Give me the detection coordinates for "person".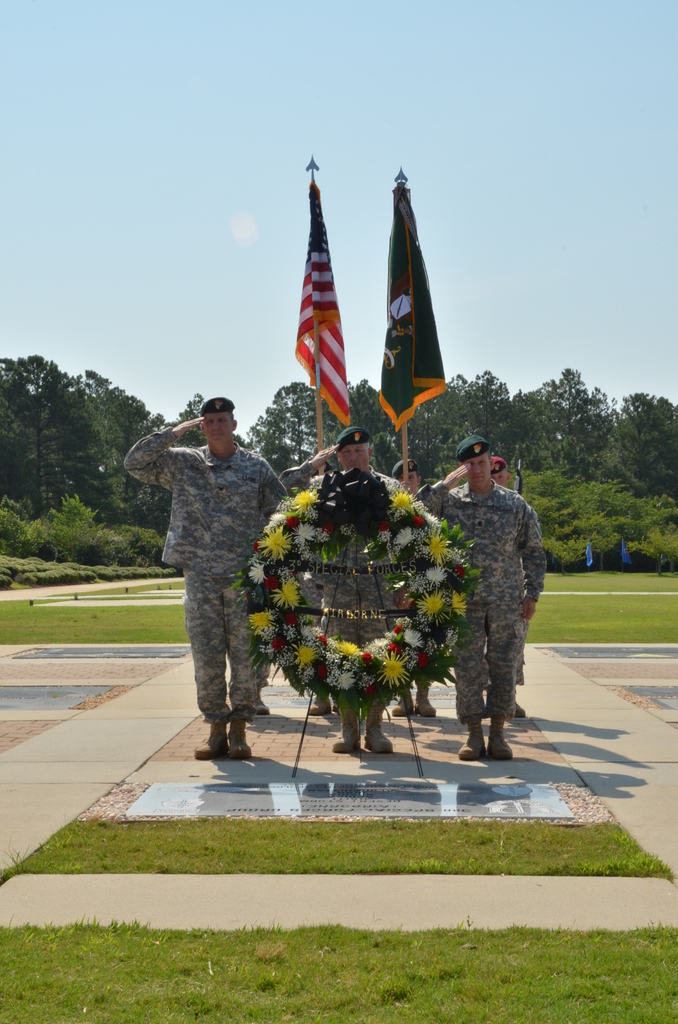
crop(143, 374, 277, 773).
